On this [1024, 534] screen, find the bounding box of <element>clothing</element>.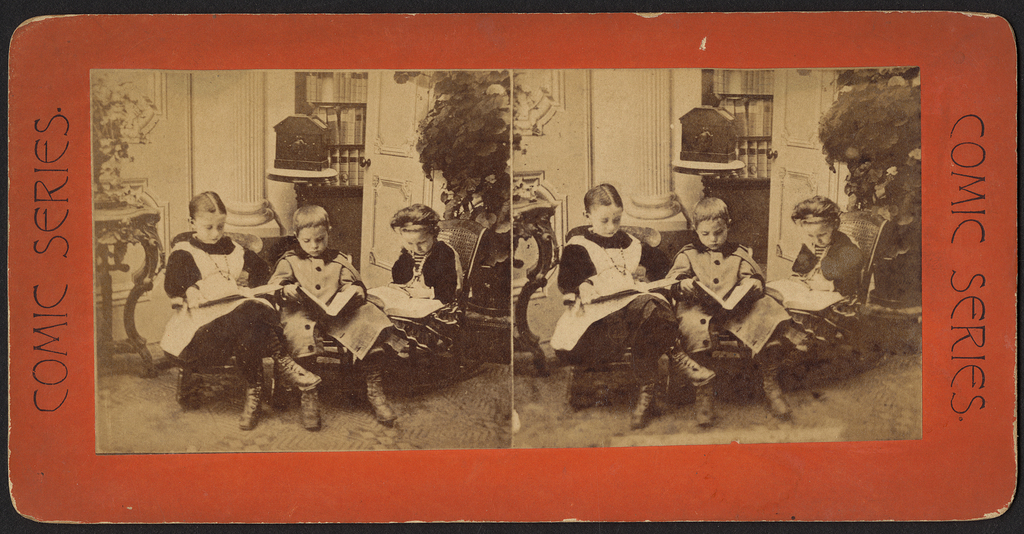
Bounding box: bbox=(797, 234, 863, 331).
